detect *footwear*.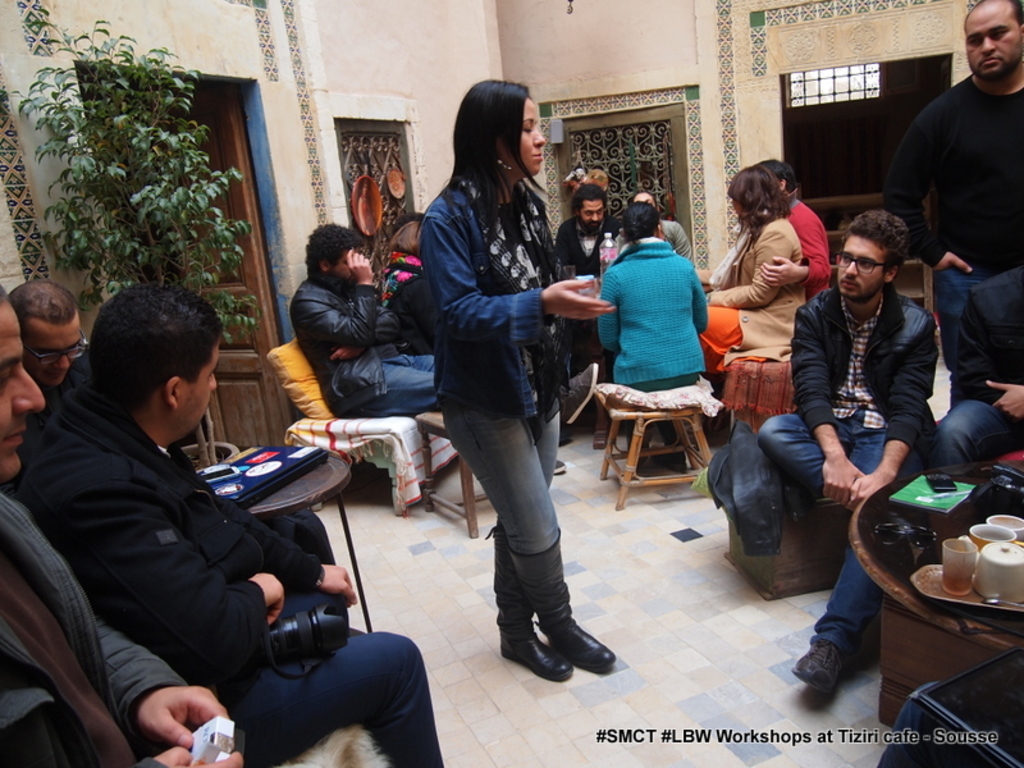
Detected at [509, 526, 616, 669].
